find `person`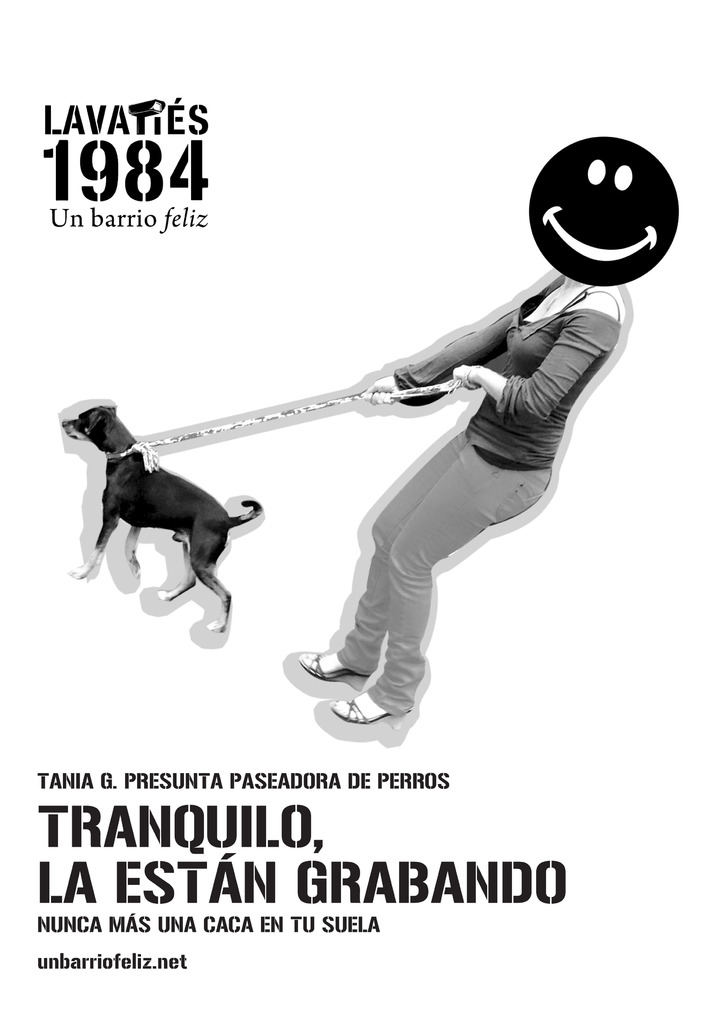
294 129 679 727
